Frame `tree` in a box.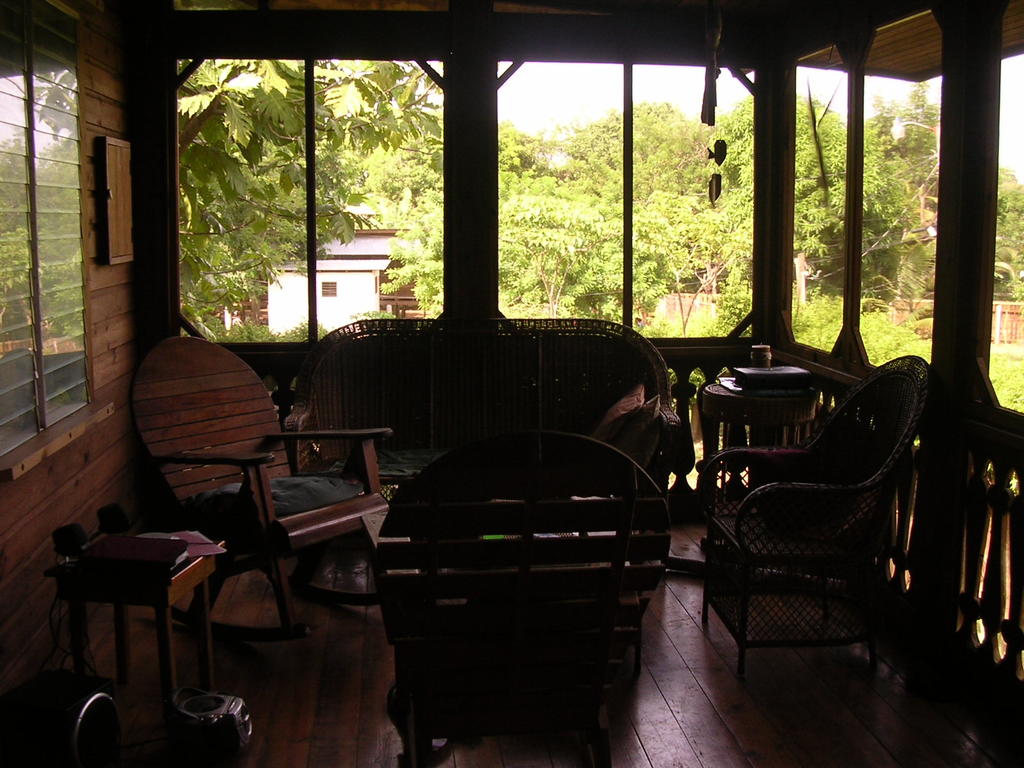
detection(492, 125, 586, 209).
